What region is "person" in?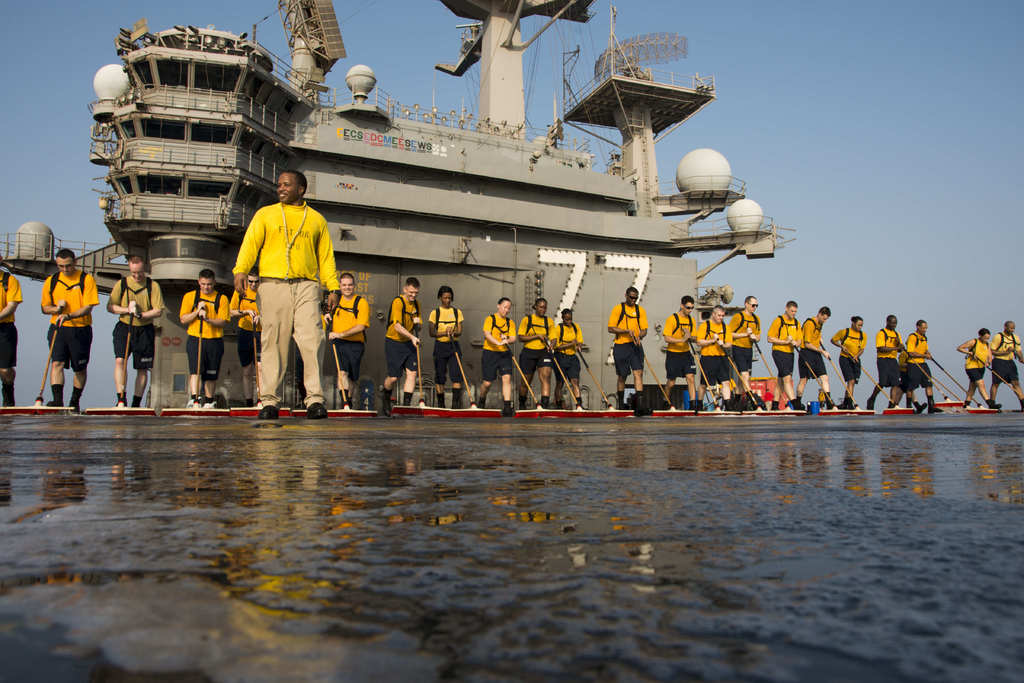
[left=234, top=269, right=260, bottom=407].
